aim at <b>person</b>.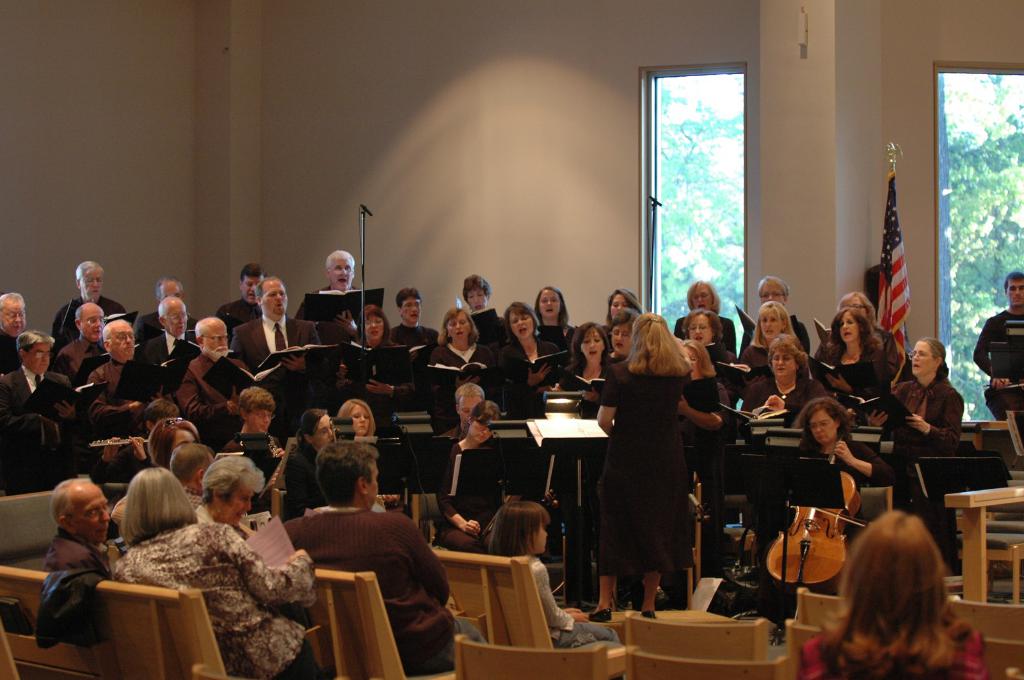
Aimed at region(420, 304, 504, 404).
